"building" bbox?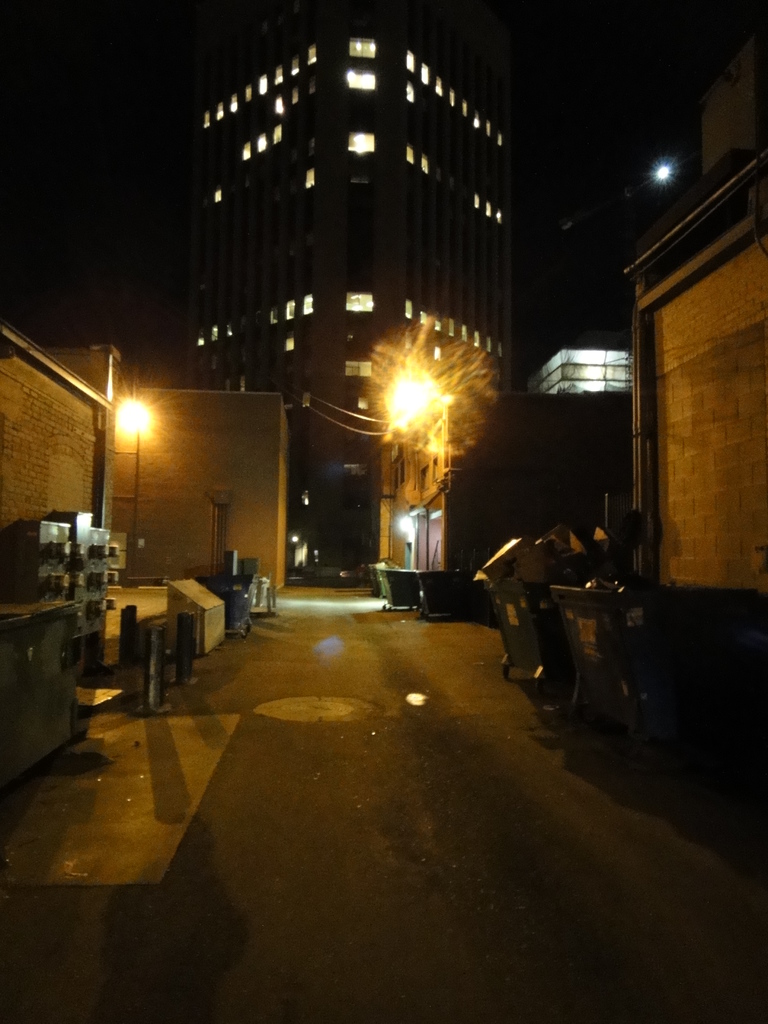
(0,318,282,598)
